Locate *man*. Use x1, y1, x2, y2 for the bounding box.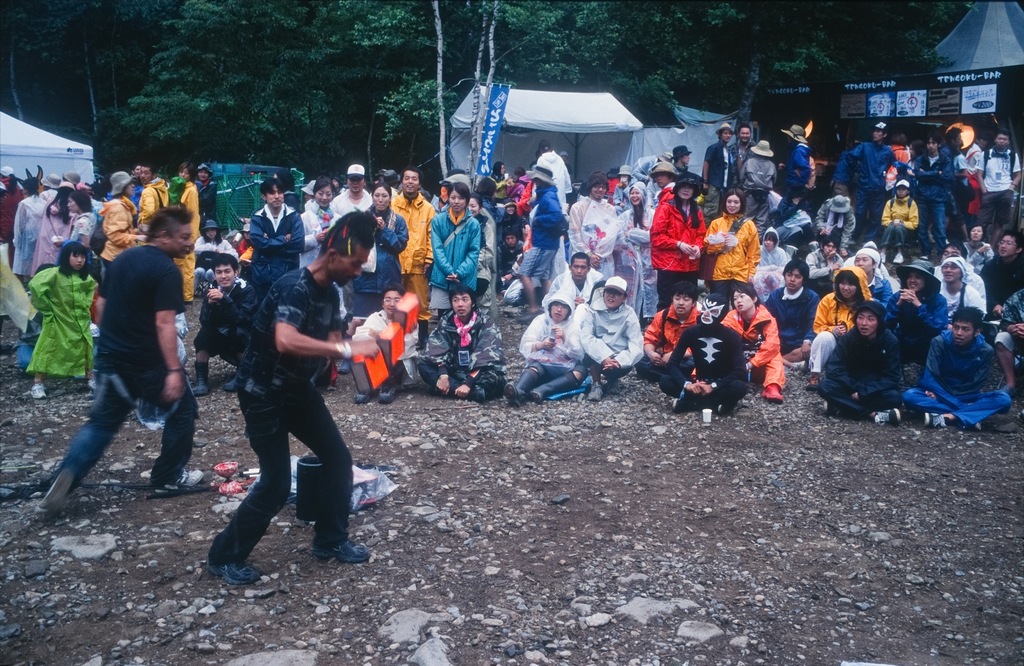
195, 163, 218, 219.
